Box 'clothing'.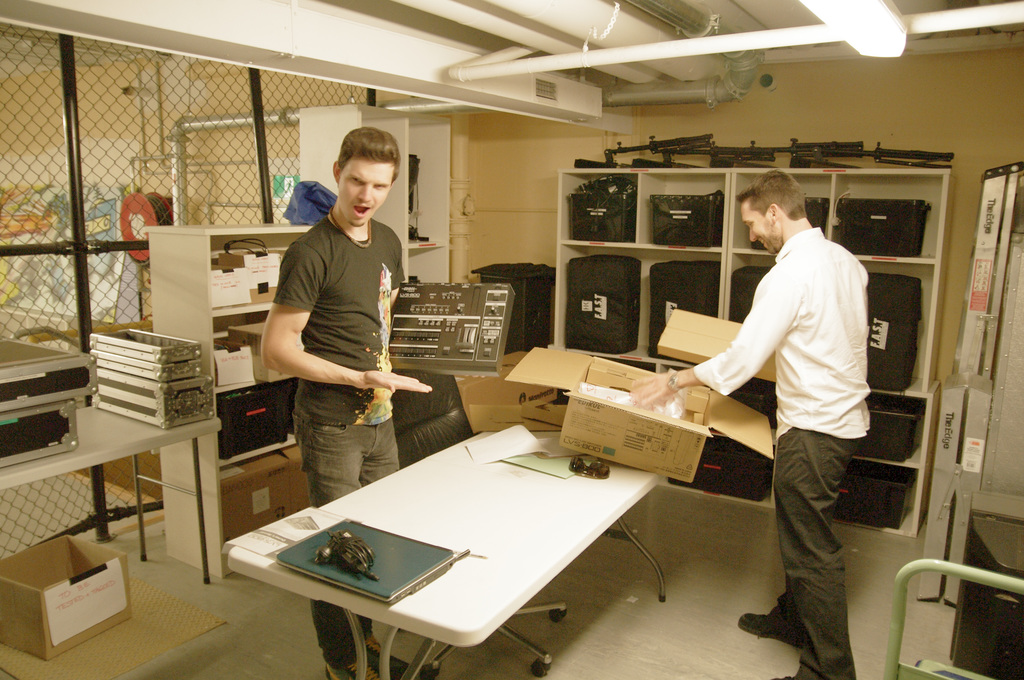
locate(773, 426, 857, 679).
